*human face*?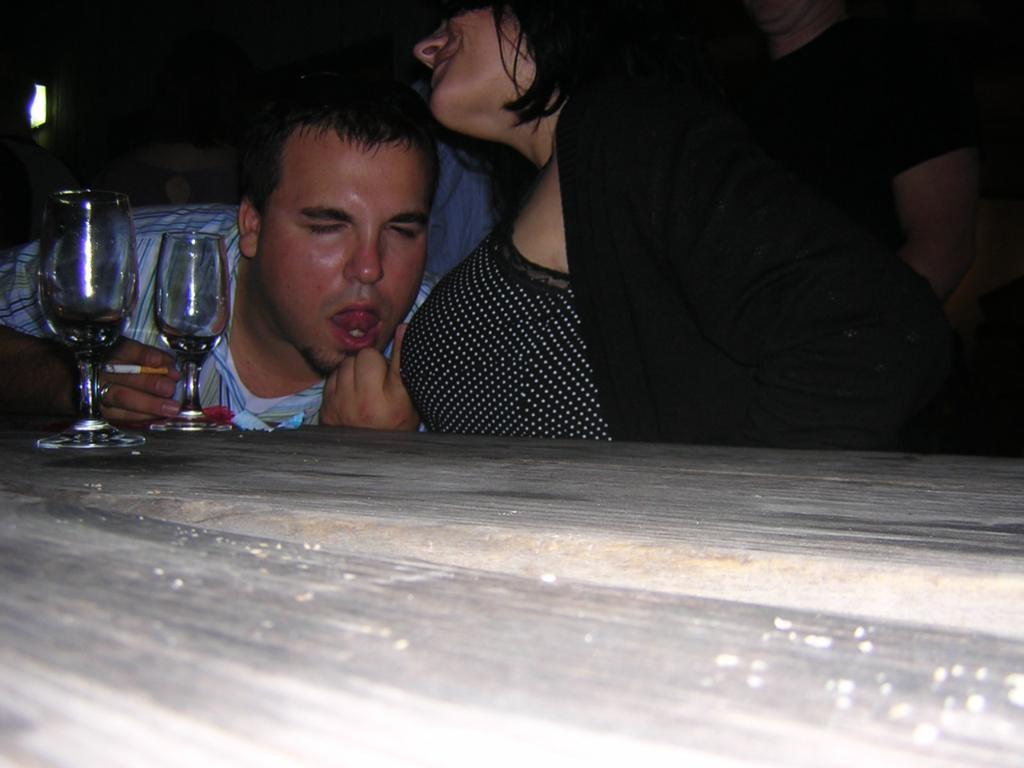
bbox=(237, 101, 432, 362)
